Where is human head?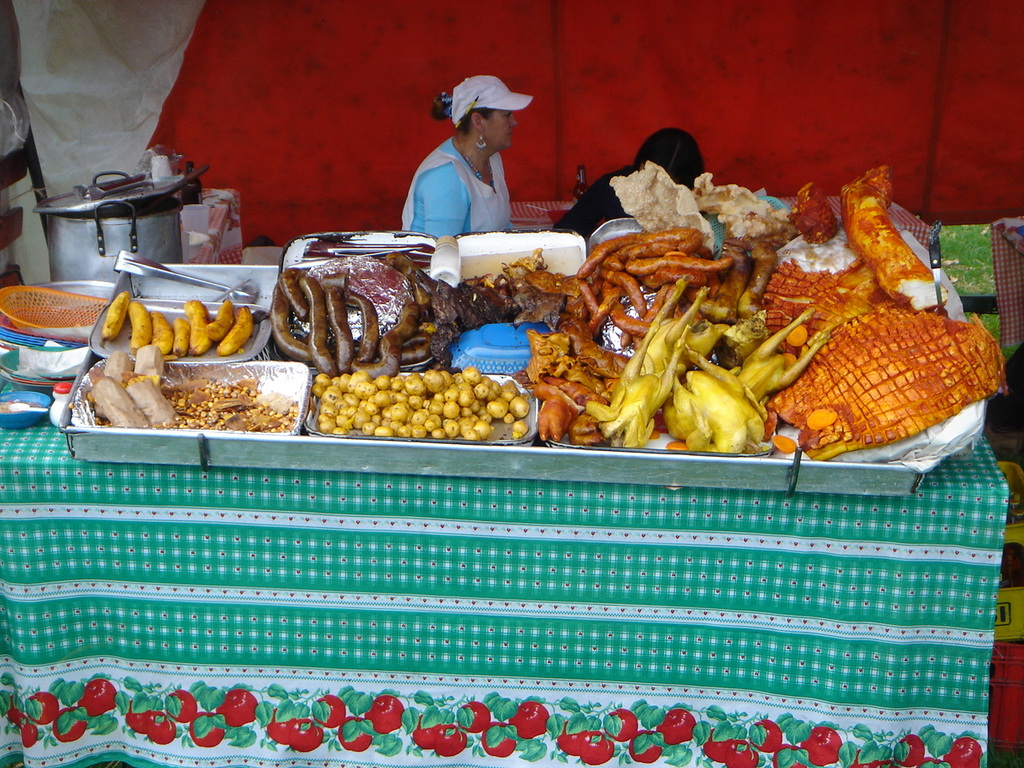
633/126/705/184.
